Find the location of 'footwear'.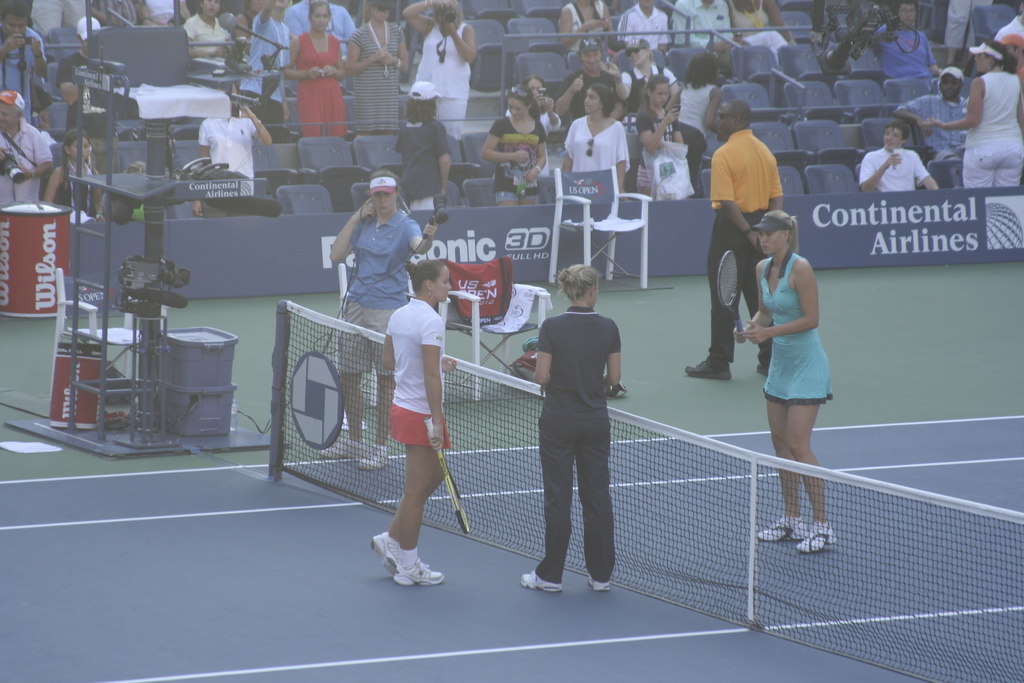
Location: 324 436 367 462.
